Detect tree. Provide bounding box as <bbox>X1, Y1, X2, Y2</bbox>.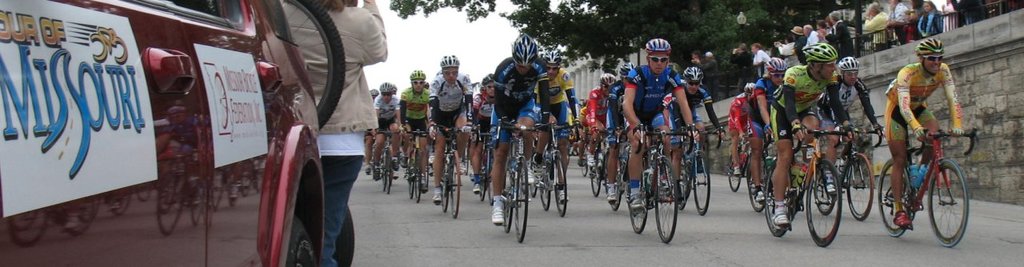
<bbox>501, 0, 838, 101</bbox>.
